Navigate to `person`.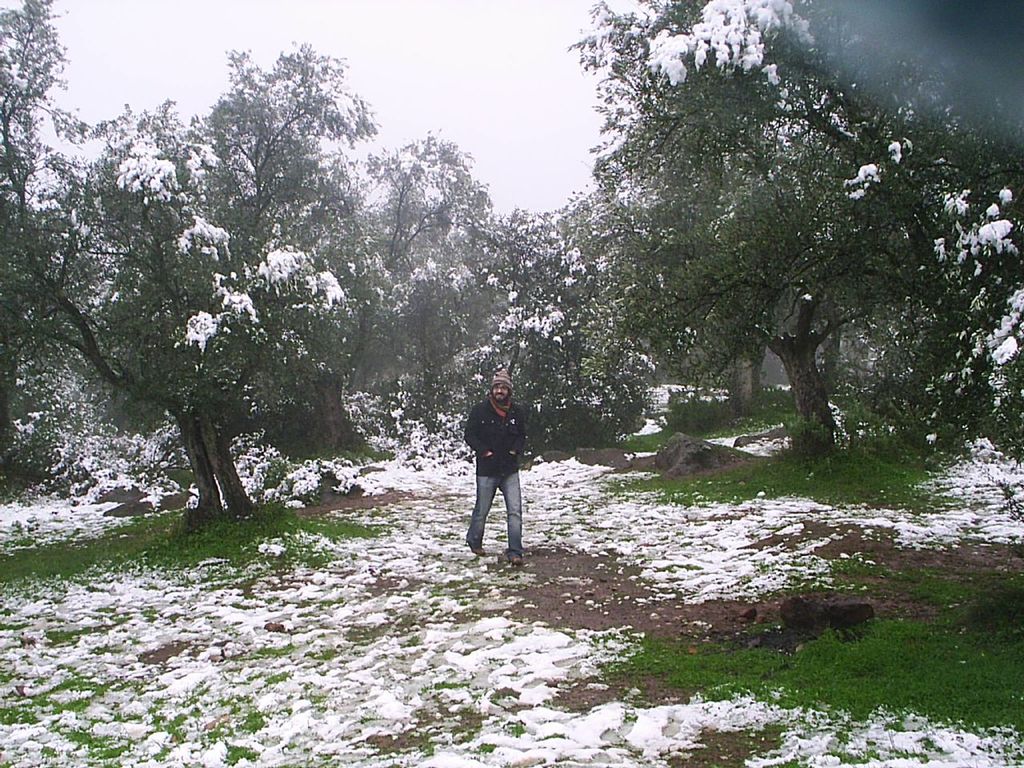
Navigation target: (457, 350, 537, 562).
